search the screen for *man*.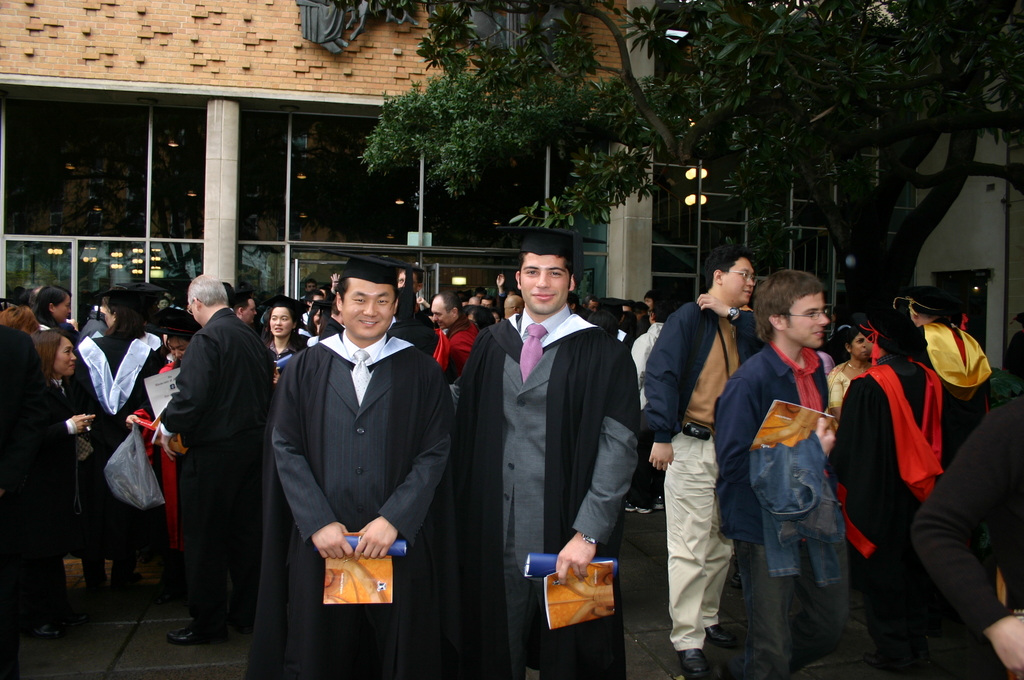
Found at detection(712, 268, 870, 679).
